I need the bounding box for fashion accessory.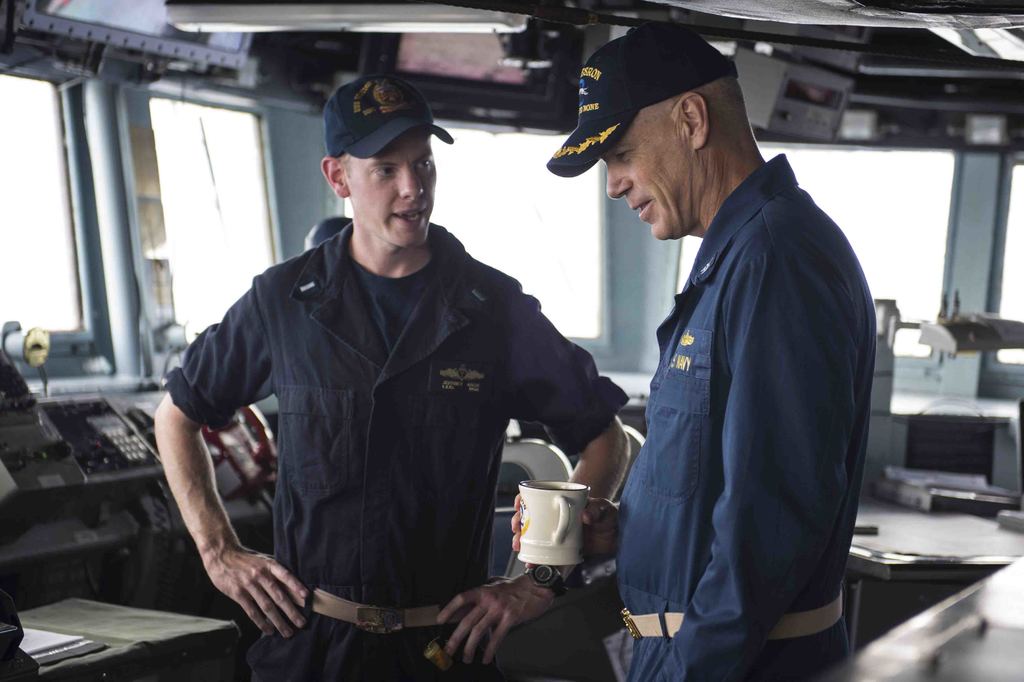
Here it is: 544/7/739/178.
